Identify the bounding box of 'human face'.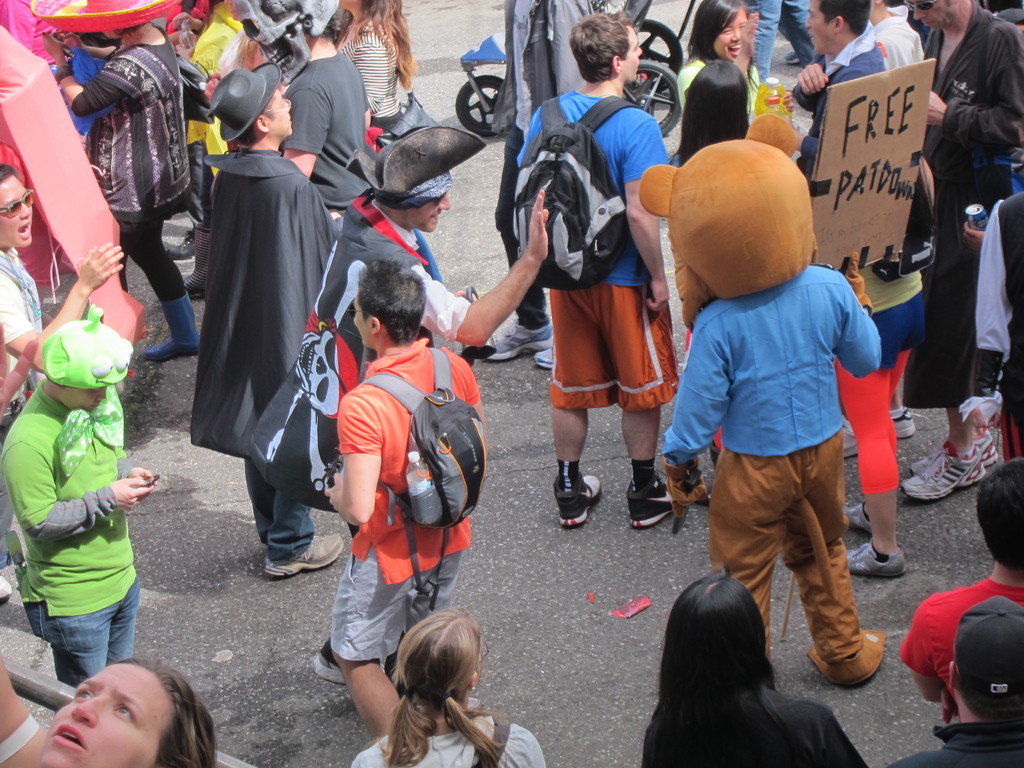
detection(907, 0, 950, 30).
